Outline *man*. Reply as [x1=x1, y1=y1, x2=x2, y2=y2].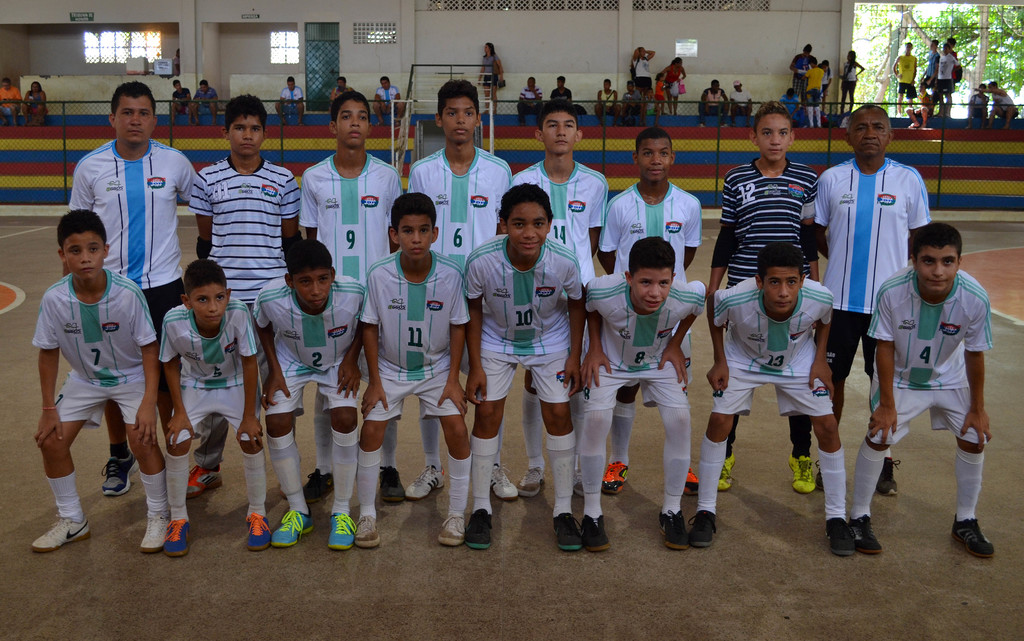
[x1=68, y1=82, x2=197, y2=496].
